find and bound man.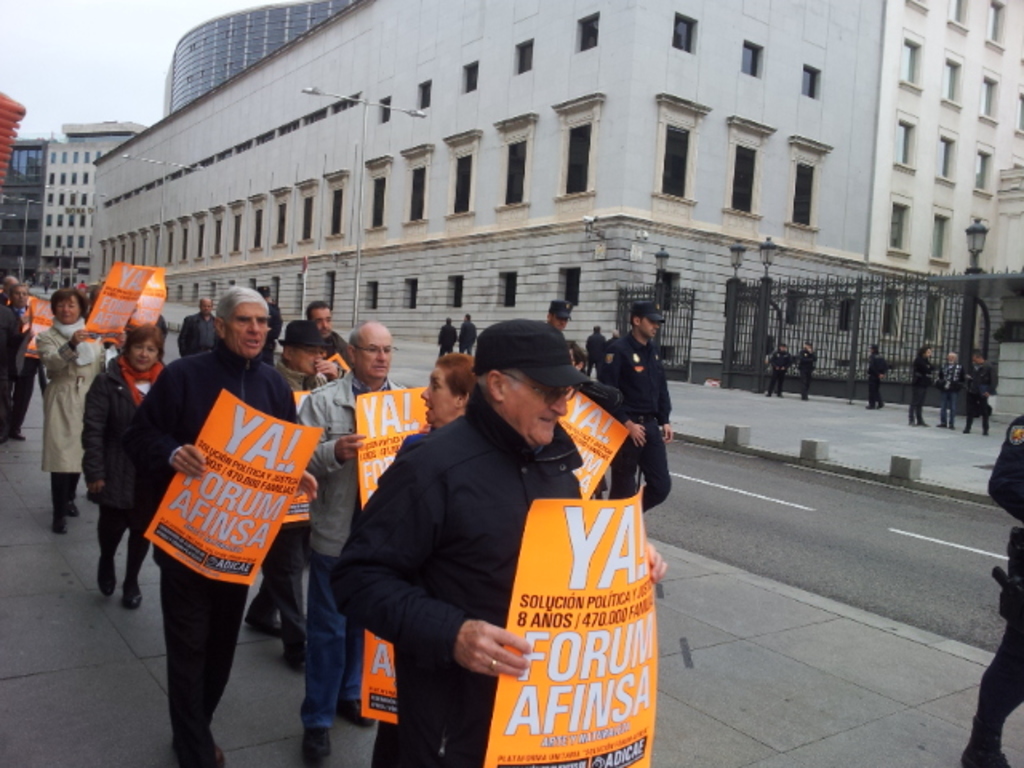
Bound: x1=912, y1=354, x2=930, y2=429.
